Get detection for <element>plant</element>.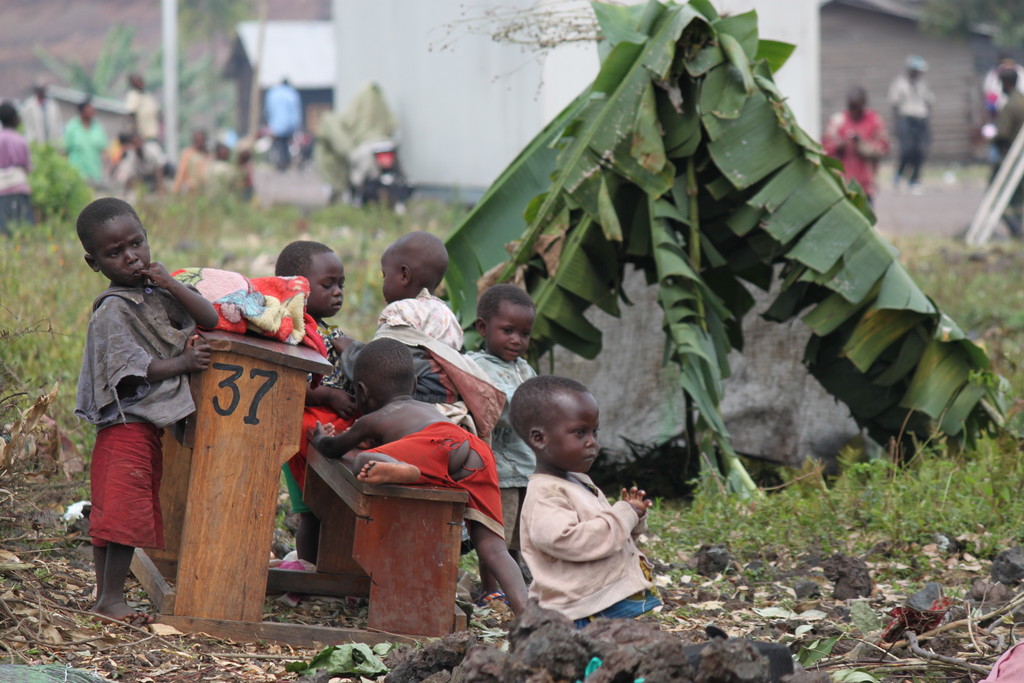
Detection: locate(17, 139, 476, 394).
